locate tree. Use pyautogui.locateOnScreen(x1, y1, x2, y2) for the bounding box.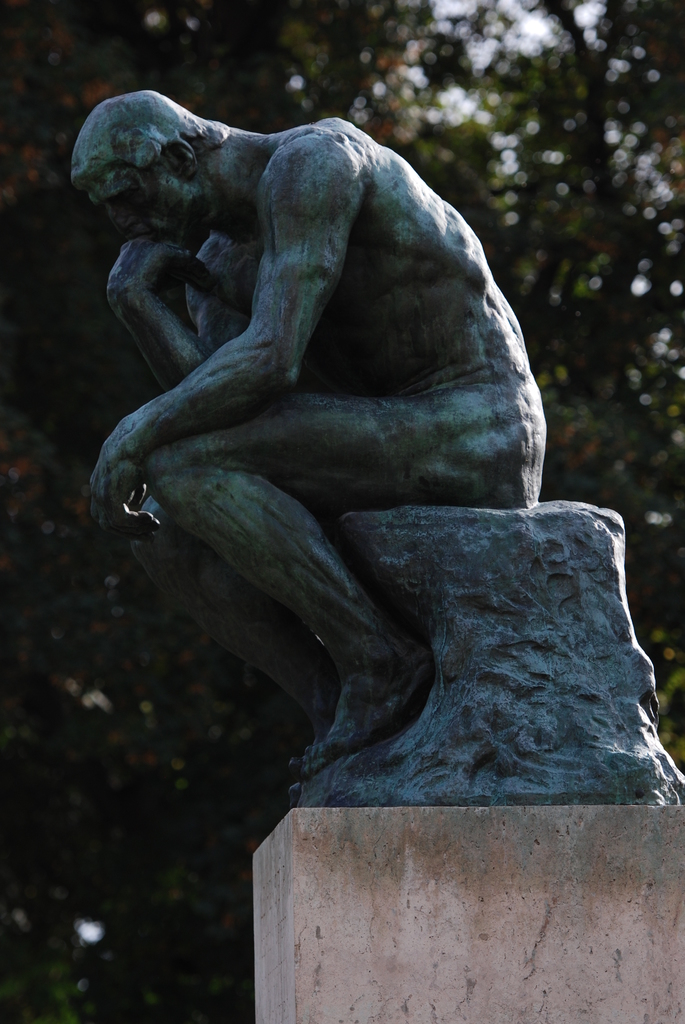
pyautogui.locateOnScreen(2, 0, 334, 1023).
